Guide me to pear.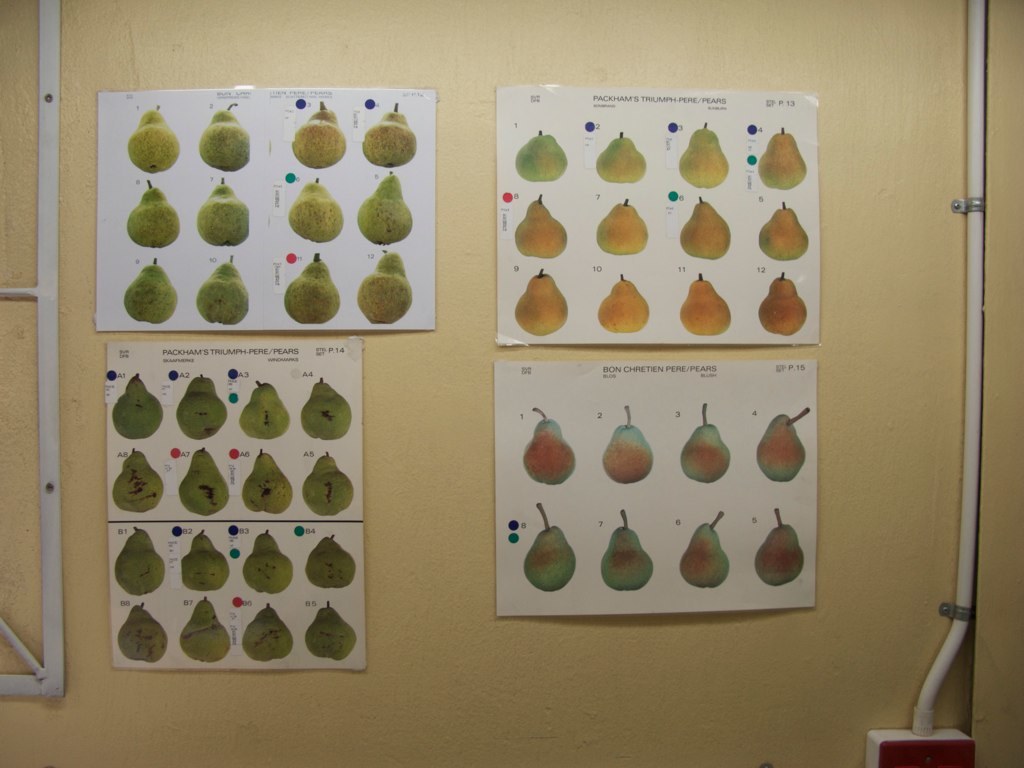
Guidance: 522,400,575,486.
